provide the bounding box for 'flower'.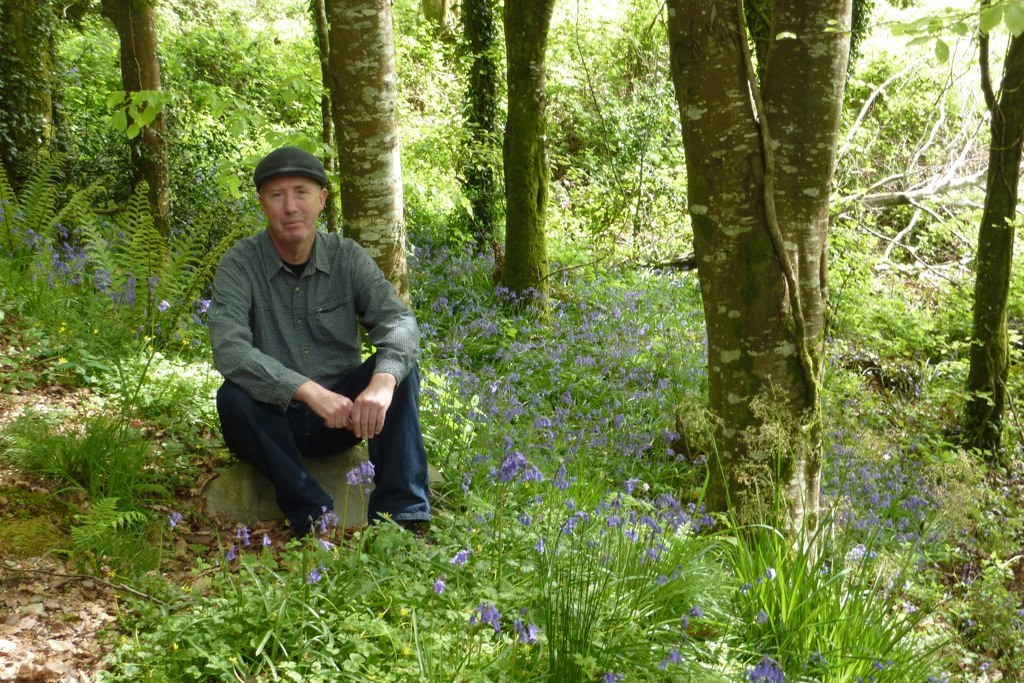
<region>678, 613, 695, 629</region>.
